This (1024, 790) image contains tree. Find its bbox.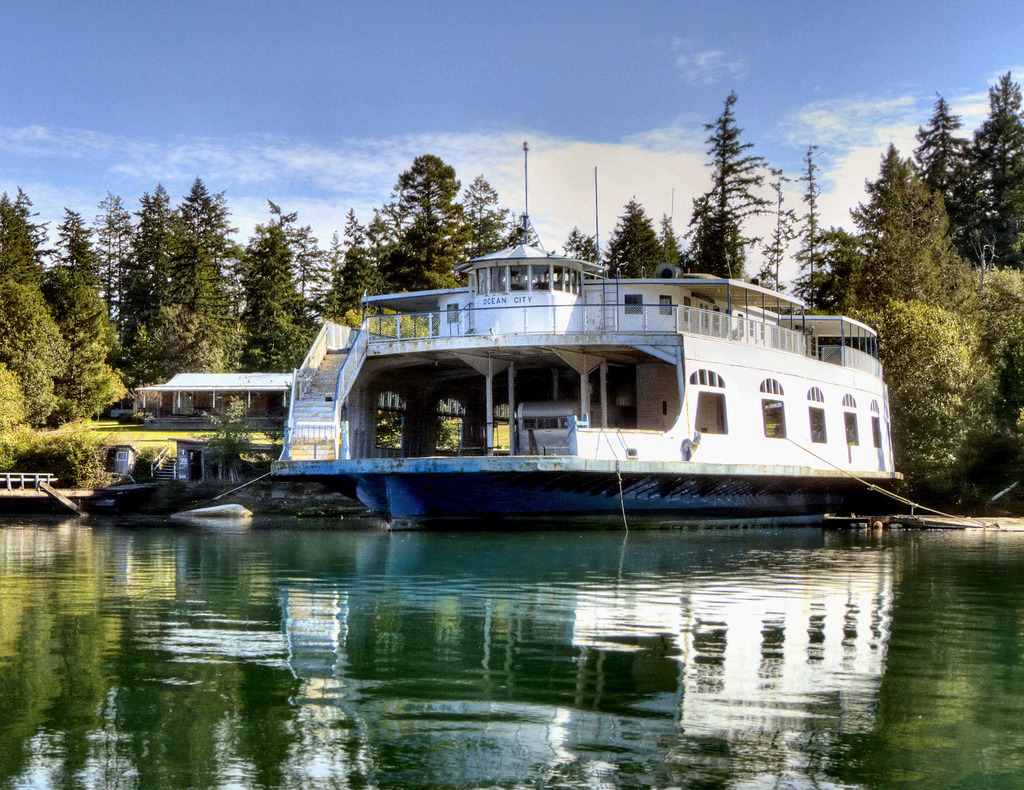
[658,209,689,280].
